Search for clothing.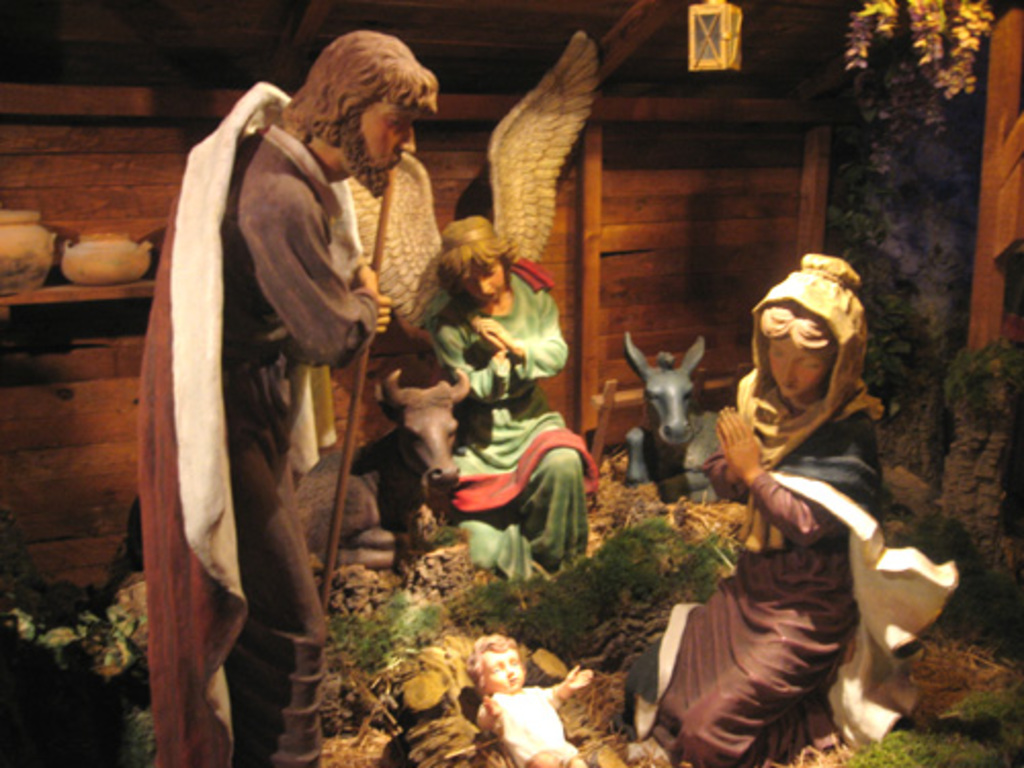
Found at left=150, top=129, right=395, bottom=766.
